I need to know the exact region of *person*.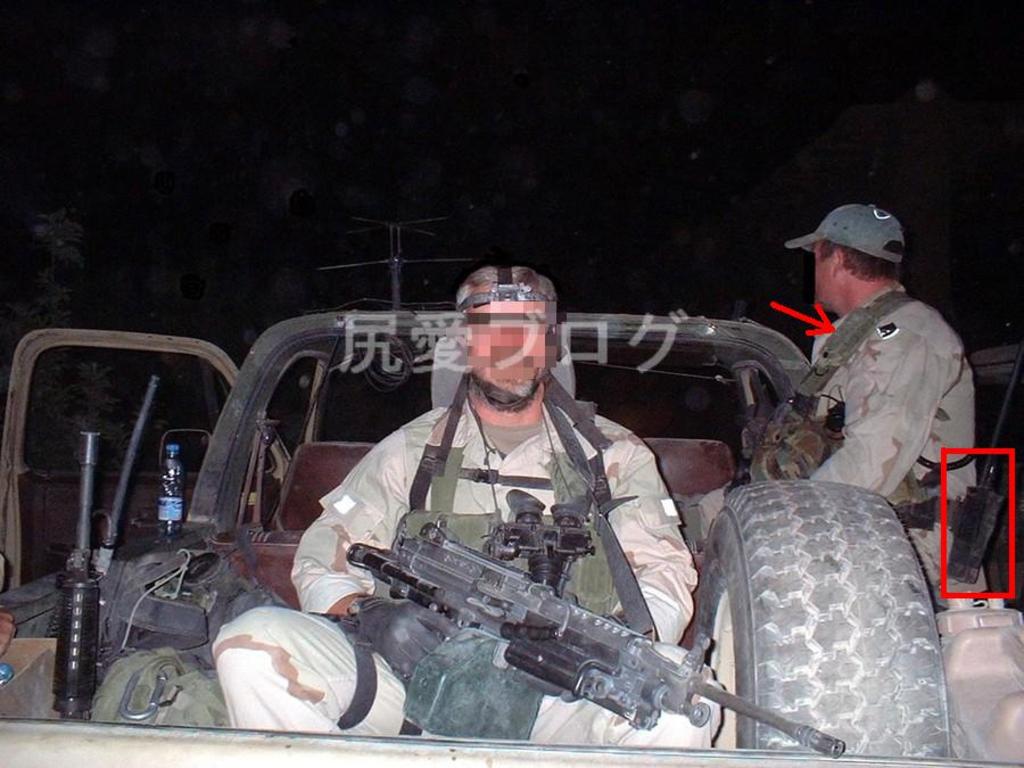
Region: Rect(209, 257, 729, 755).
